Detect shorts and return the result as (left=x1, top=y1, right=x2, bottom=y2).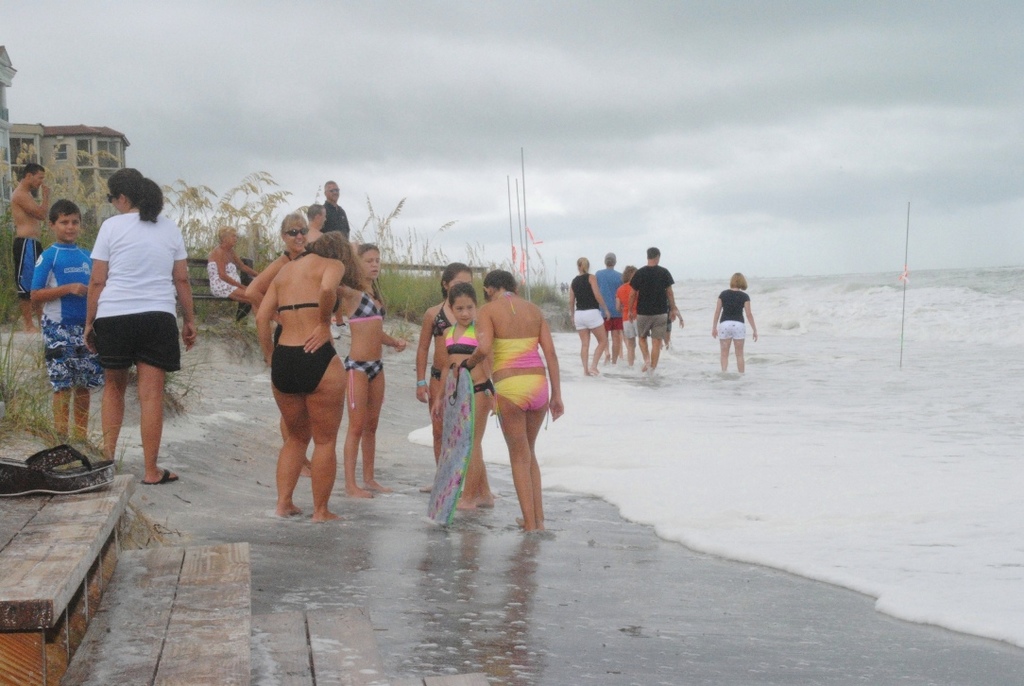
(left=641, top=314, right=668, bottom=337).
